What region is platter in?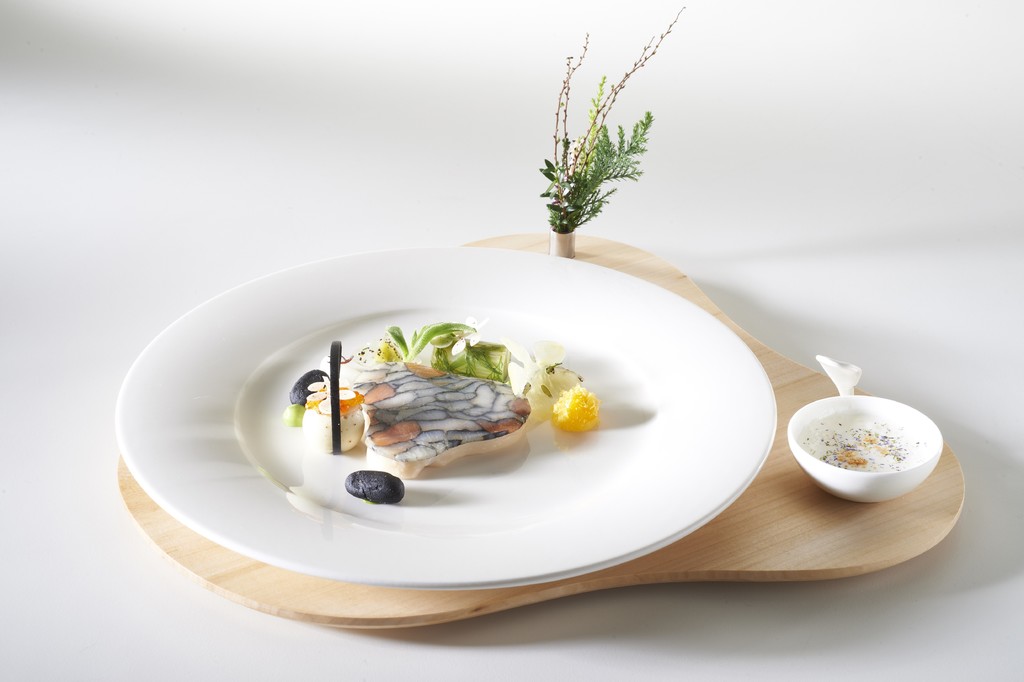
[114, 242, 775, 588].
